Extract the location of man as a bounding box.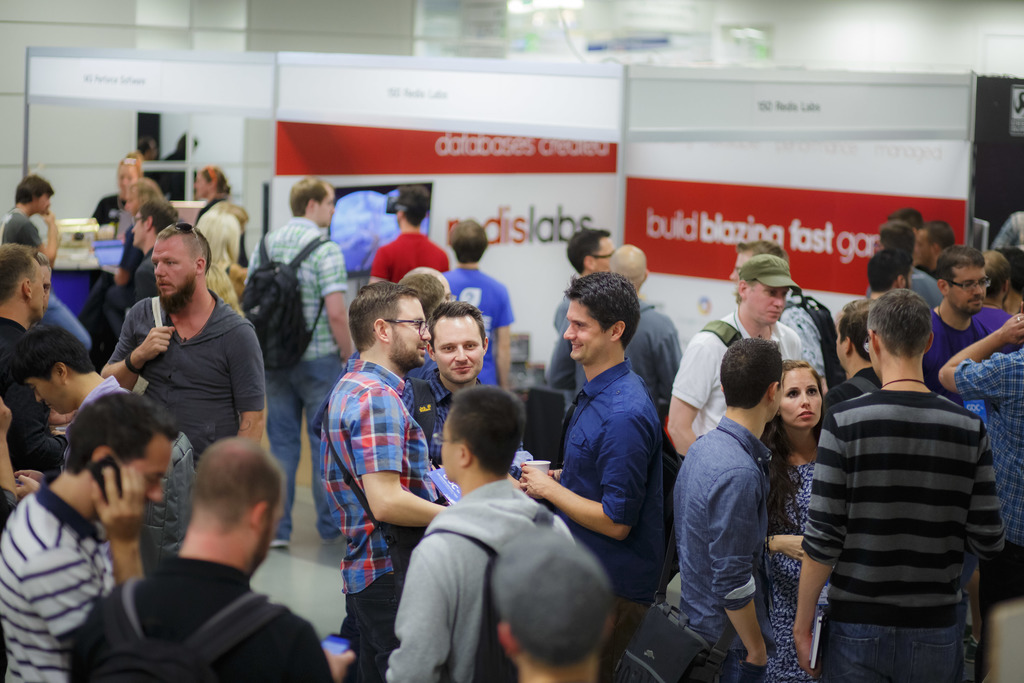
(547,243,681,419).
